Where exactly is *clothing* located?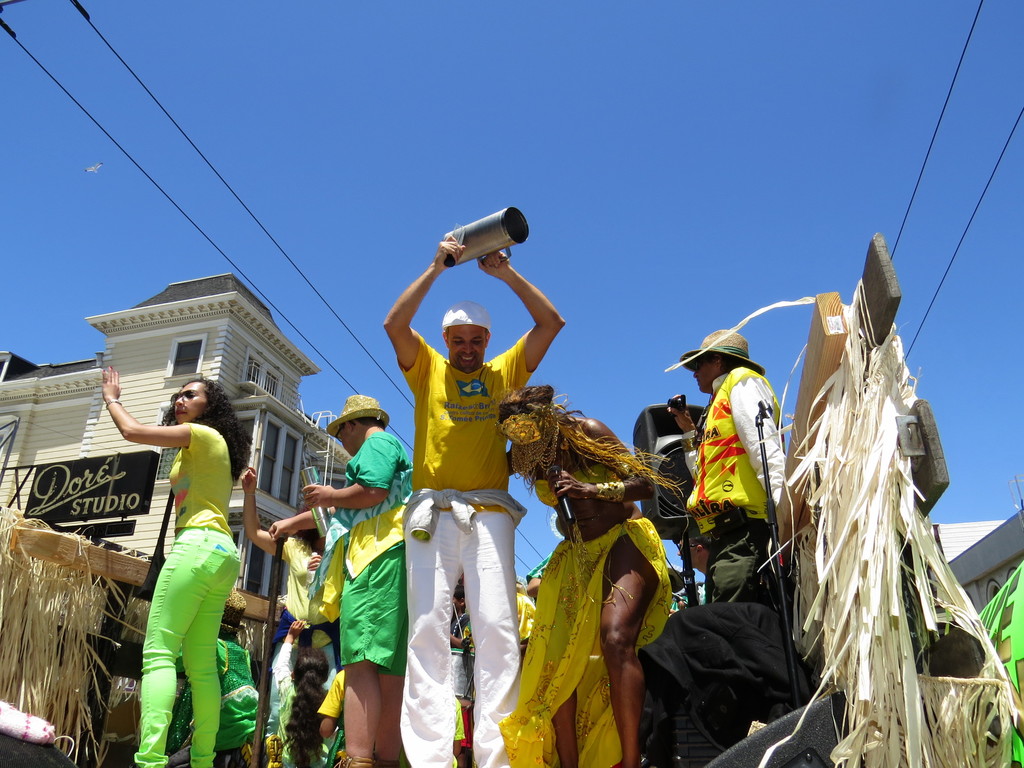
Its bounding box is locate(669, 360, 790, 525).
